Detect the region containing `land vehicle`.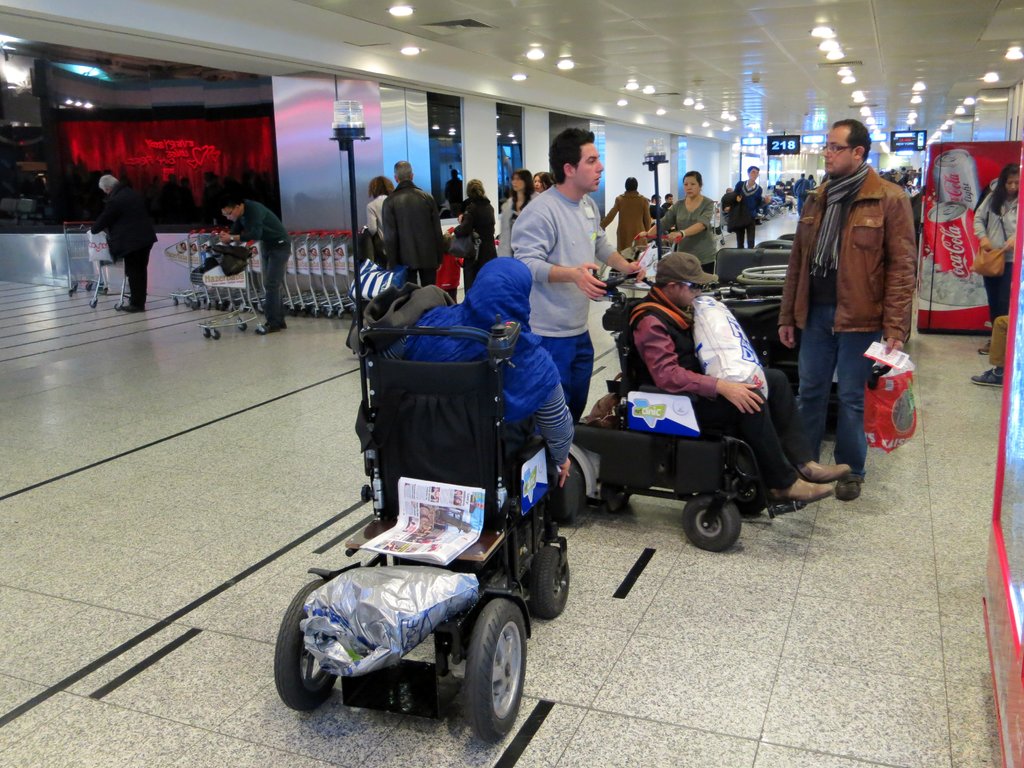
detection(574, 269, 837, 545).
